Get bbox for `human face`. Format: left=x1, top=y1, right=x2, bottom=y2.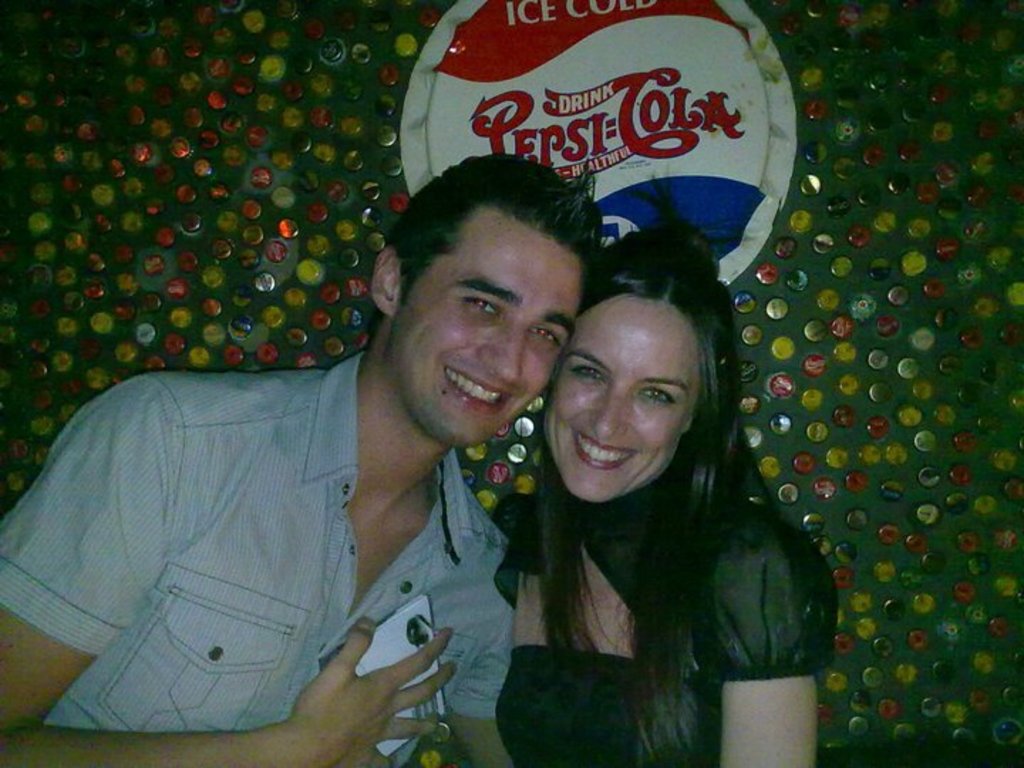
left=391, top=212, right=582, bottom=445.
